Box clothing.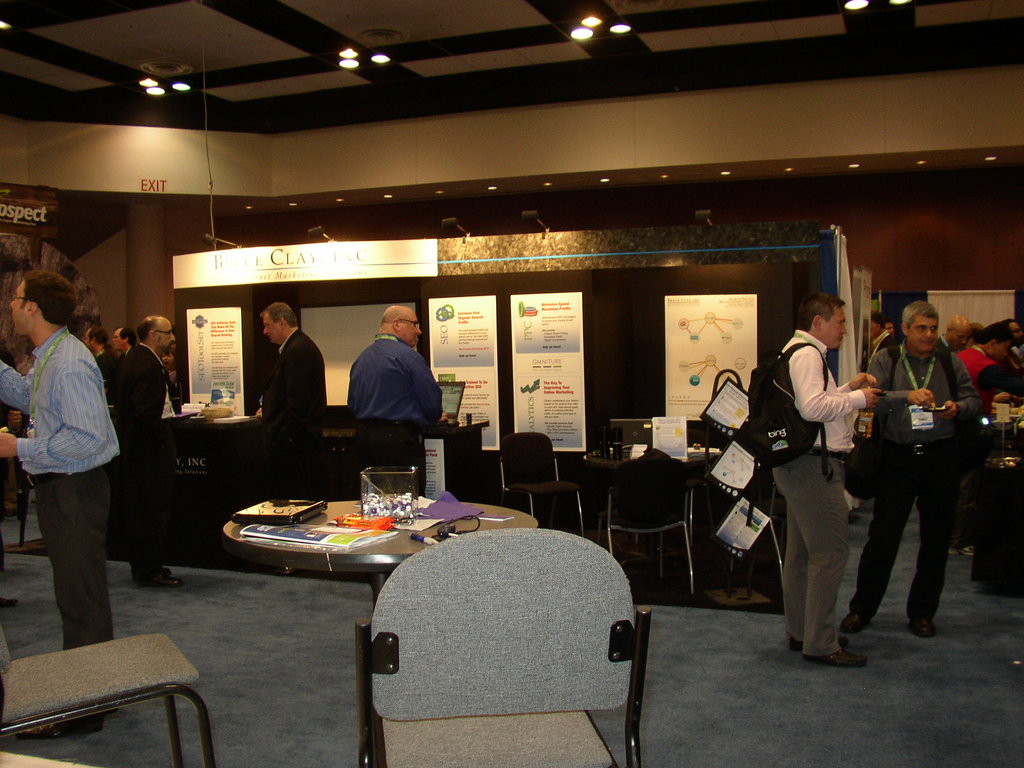
<box>113,335,177,575</box>.
